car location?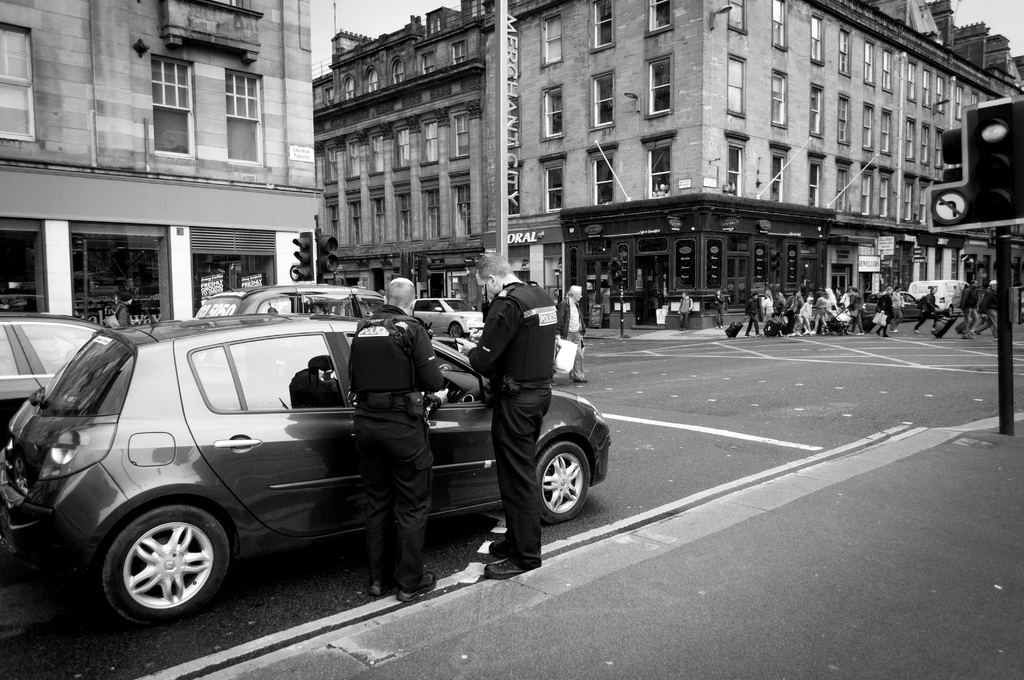
<box>194,283,430,341</box>
